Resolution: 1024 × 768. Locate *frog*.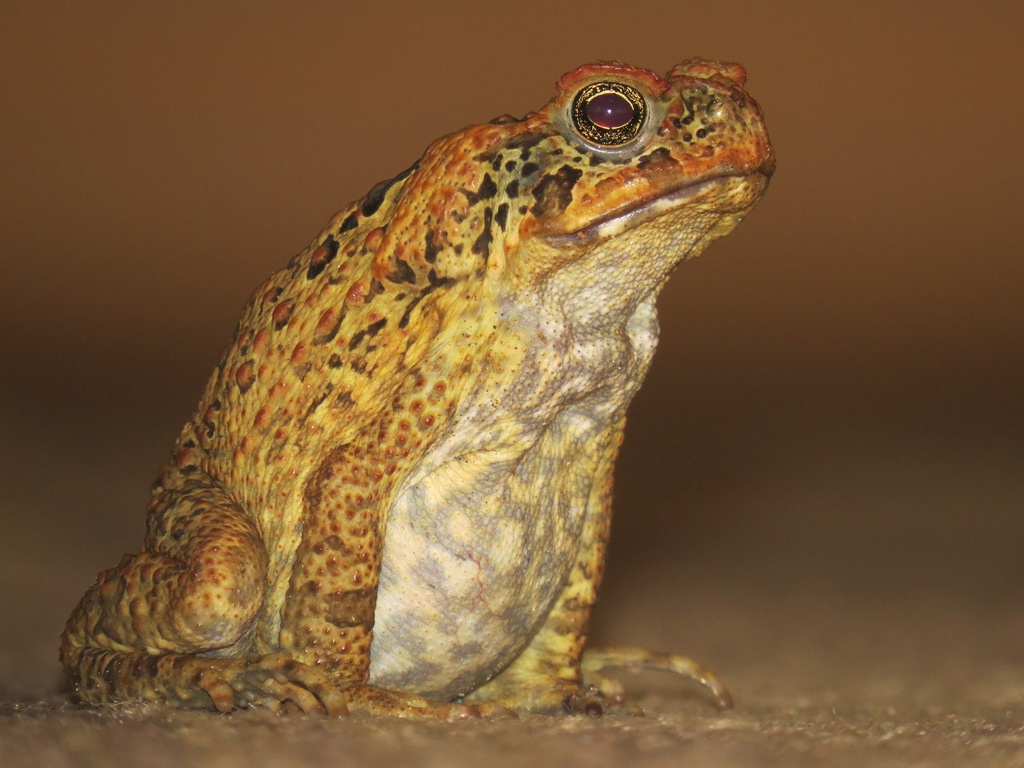
{"x1": 55, "y1": 54, "x2": 778, "y2": 717}.
